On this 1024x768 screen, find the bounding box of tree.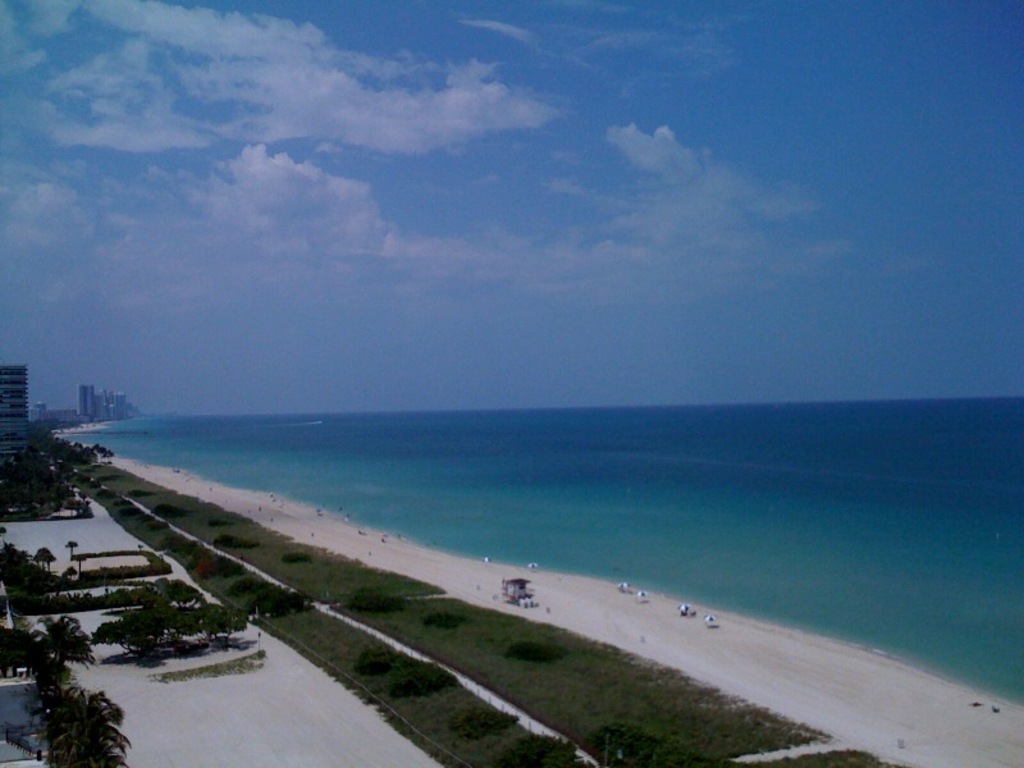
Bounding box: left=24, top=613, right=97, bottom=691.
